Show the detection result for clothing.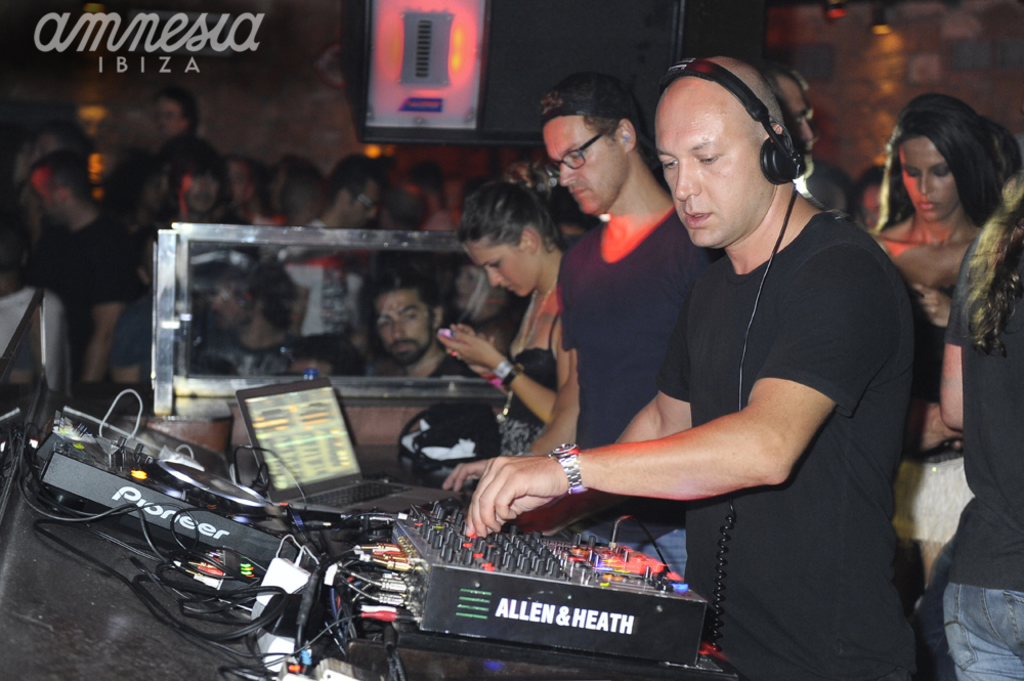
[x1=941, y1=232, x2=1023, y2=680].
